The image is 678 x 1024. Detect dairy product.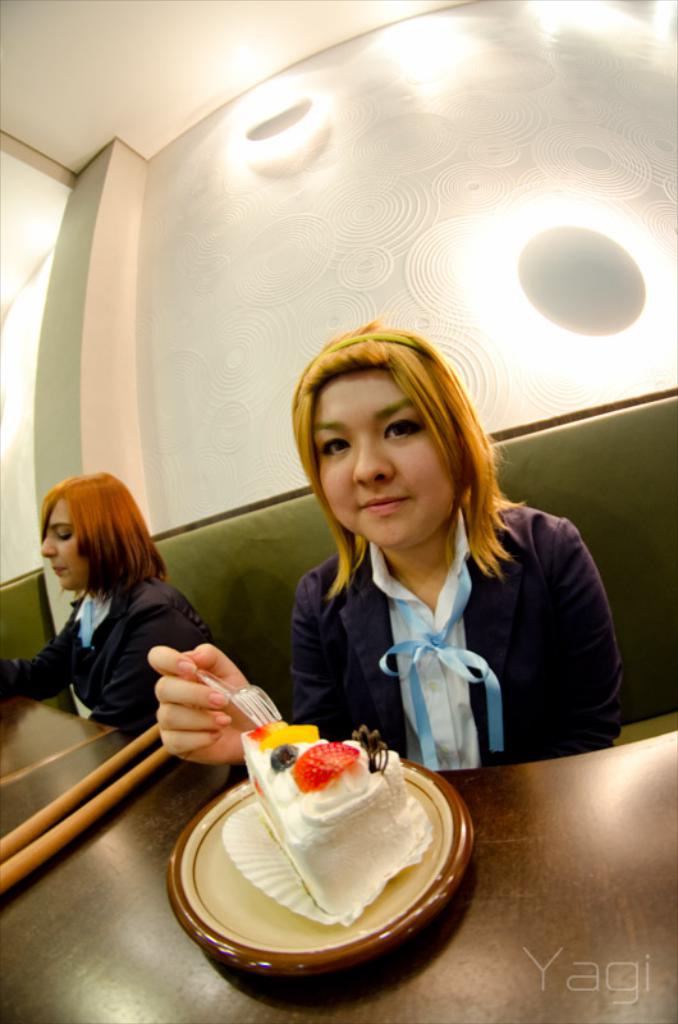
Detection: bbox(237, 724, 429, 916).
